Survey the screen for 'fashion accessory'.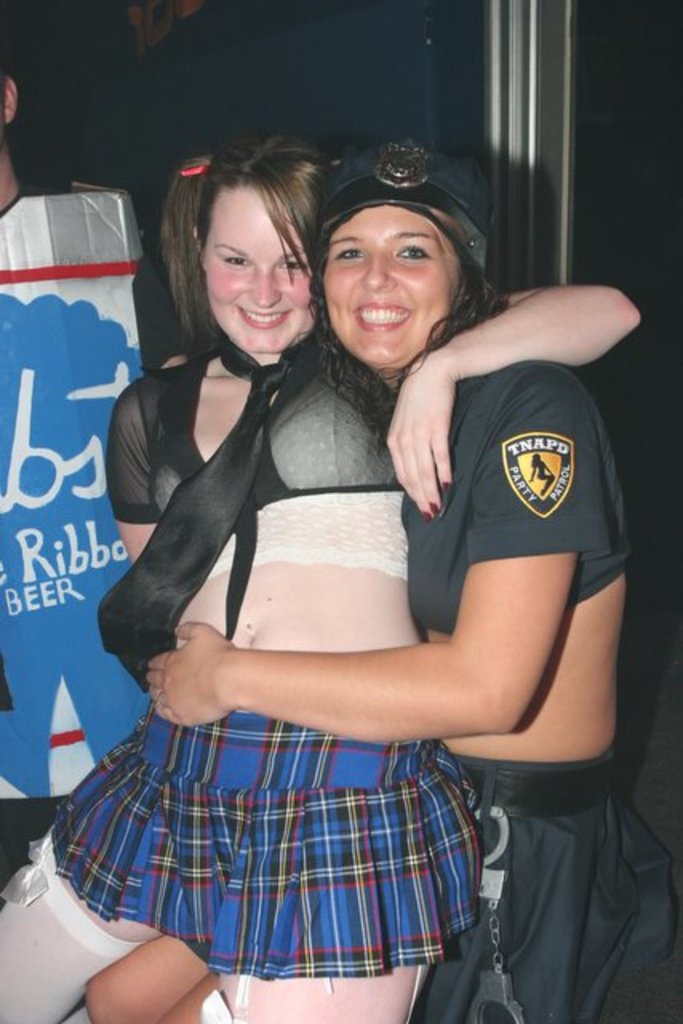
Survey found: (x1=181, y1=163, x2=210, y2=174).
